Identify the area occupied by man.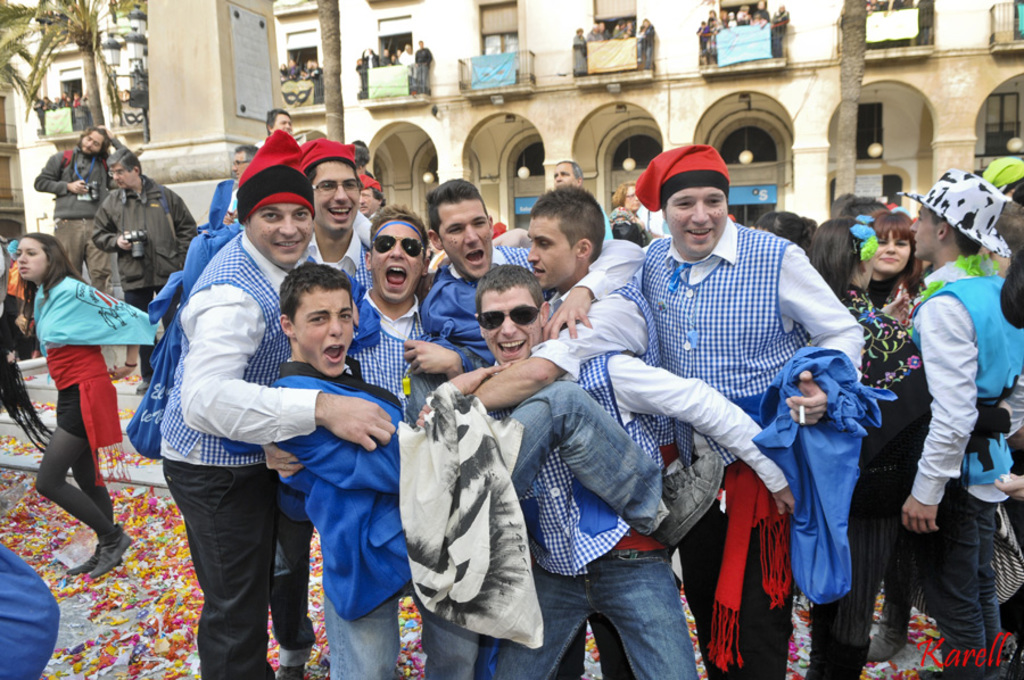
Area: (x1=28, y1=122, x2=110, y2=298).
